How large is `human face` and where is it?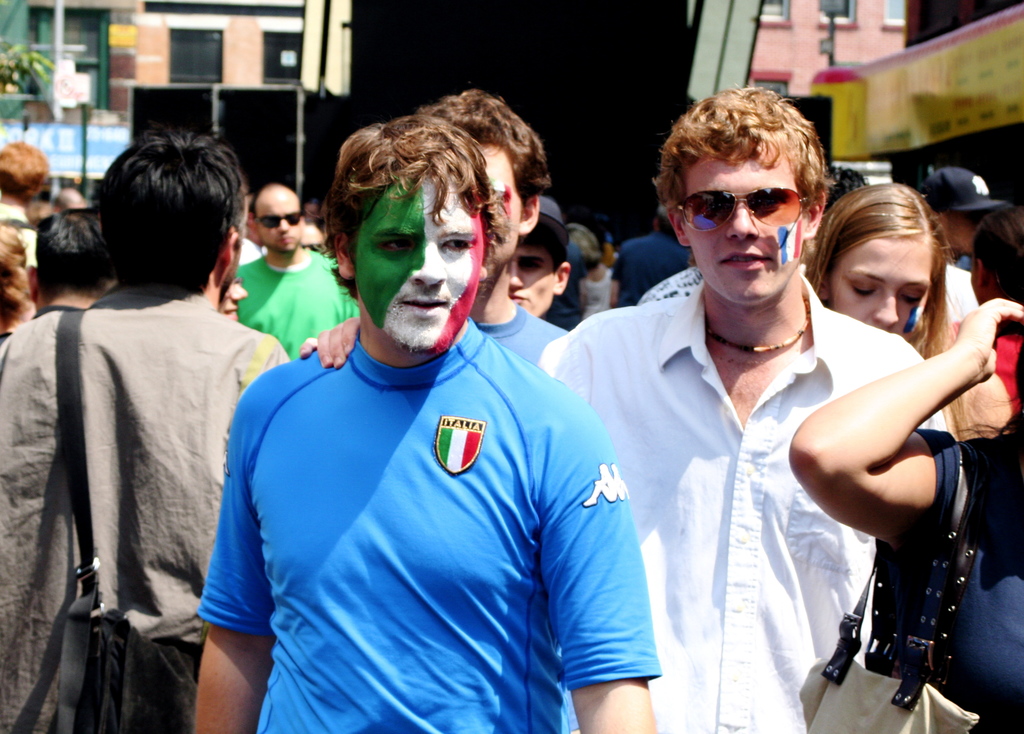
Bounding box: (831, 232, 932, 342).
